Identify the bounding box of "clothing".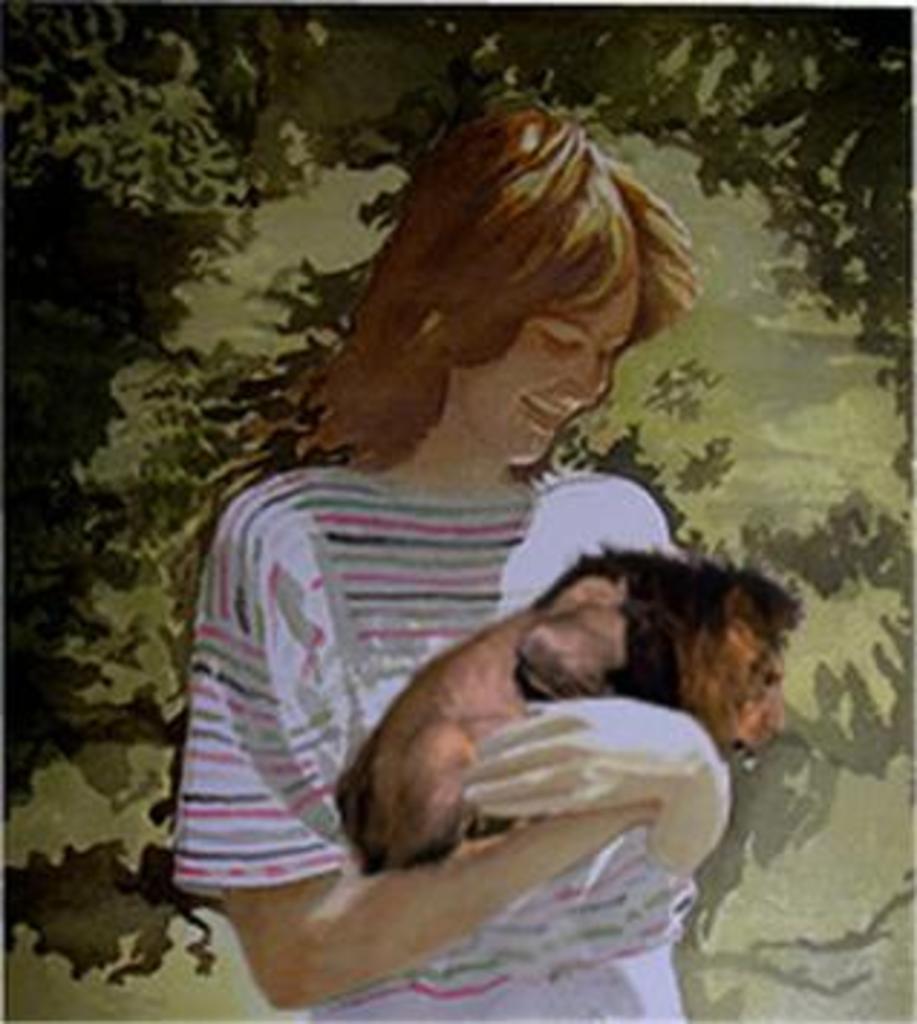
{"x1": 239, "y1": 424, "x2": 813, "y2": 894}.
